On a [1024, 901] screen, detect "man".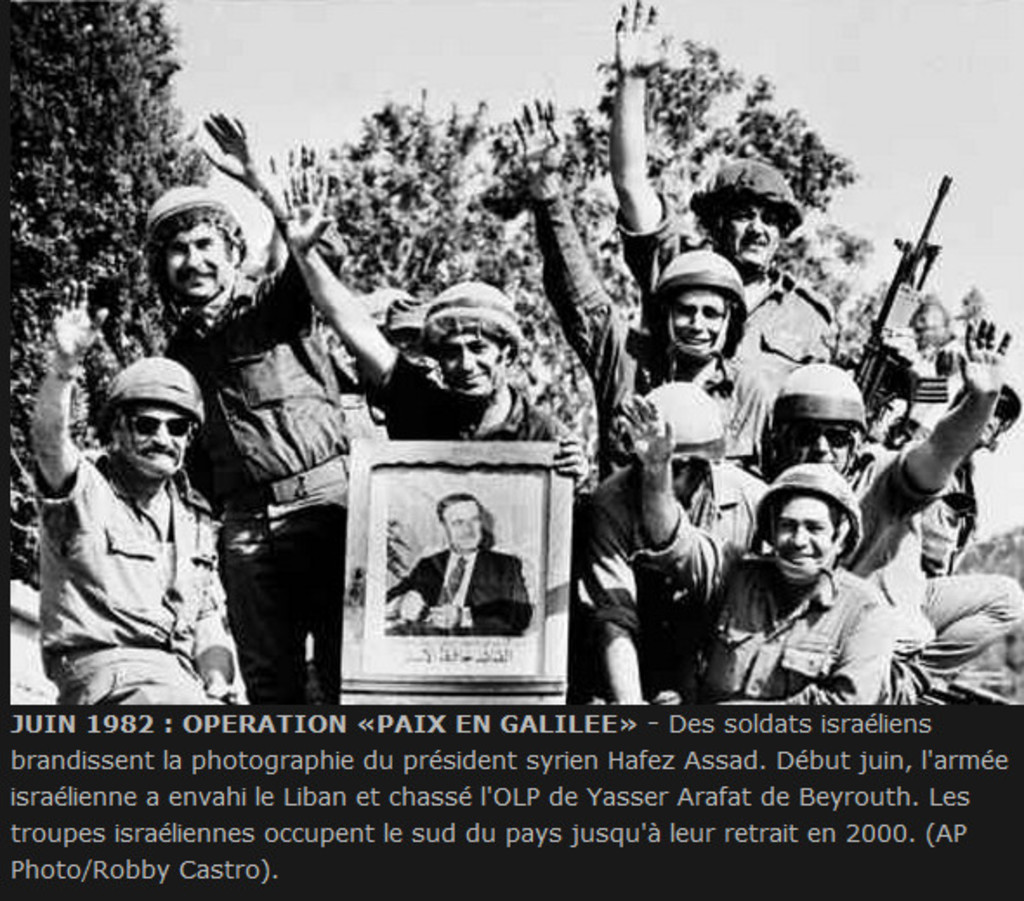
30 326 262 727.
